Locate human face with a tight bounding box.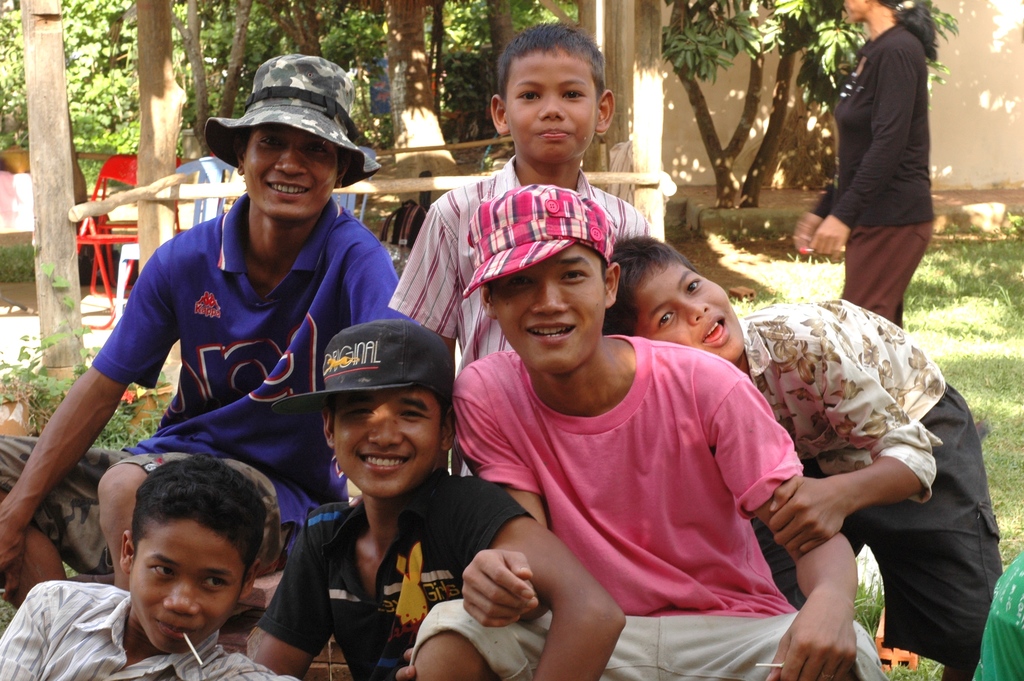
485, 243, 611, 372.
